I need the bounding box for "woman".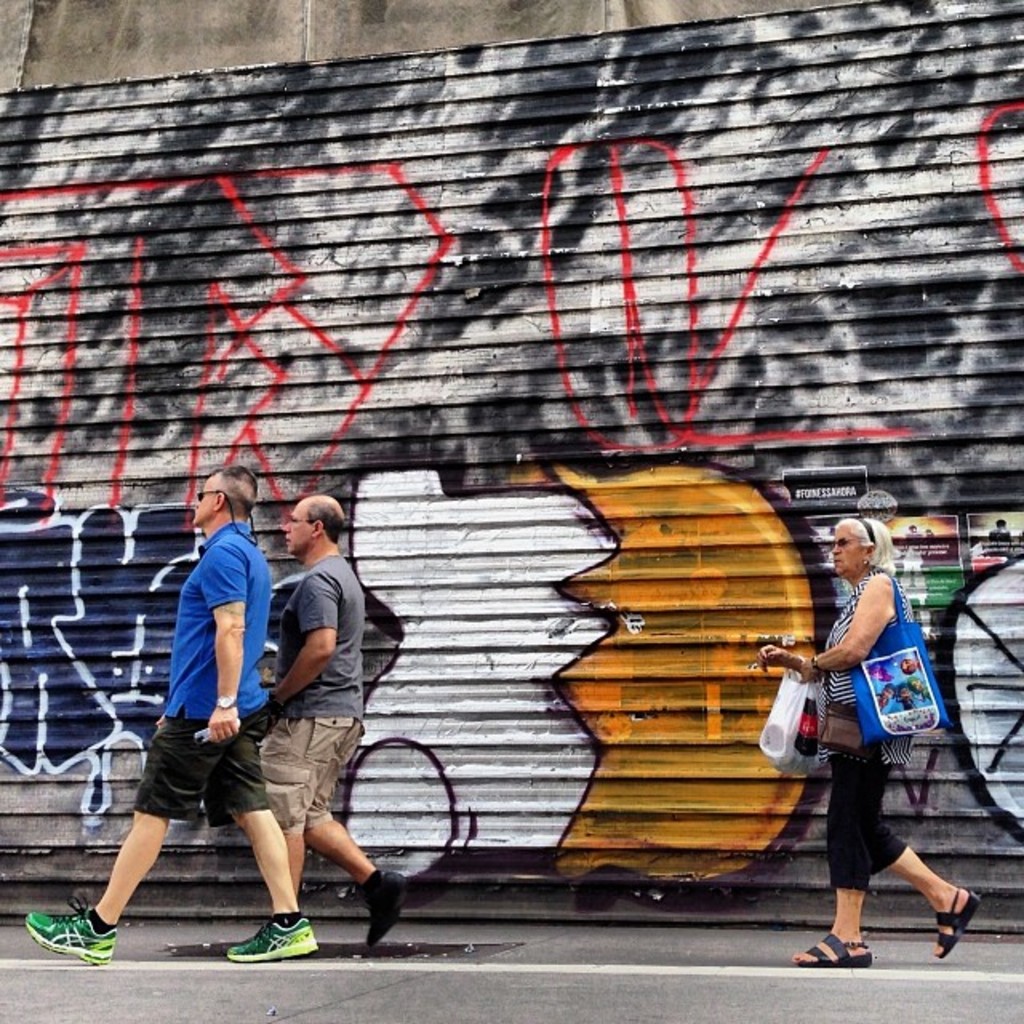
Here it is: (771, 507, 970, 973).
